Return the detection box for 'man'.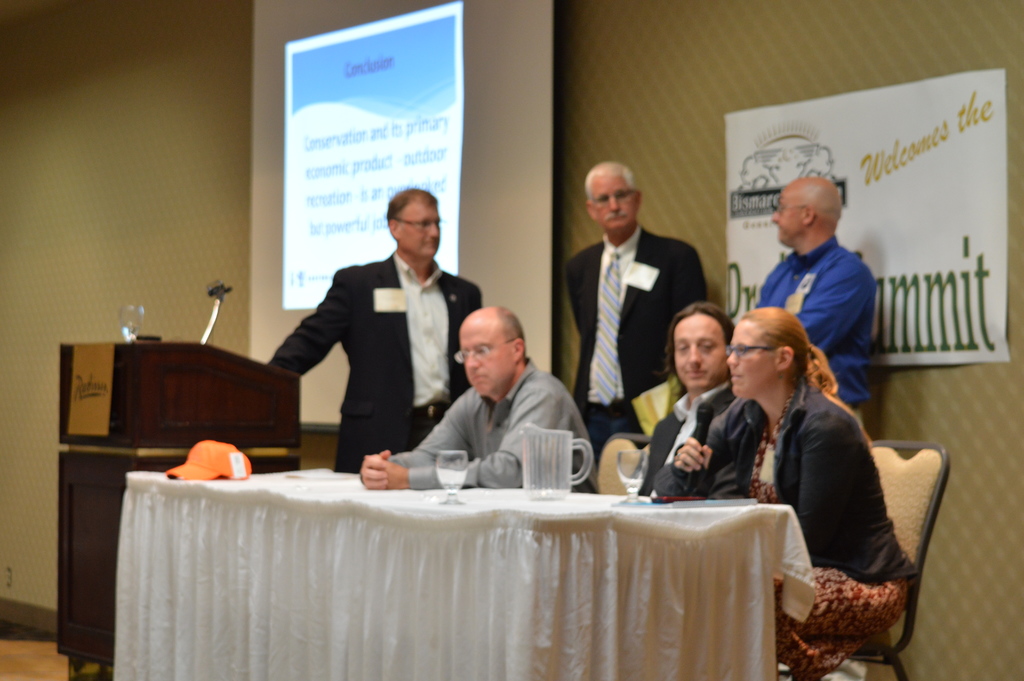
275:193:499:477.
